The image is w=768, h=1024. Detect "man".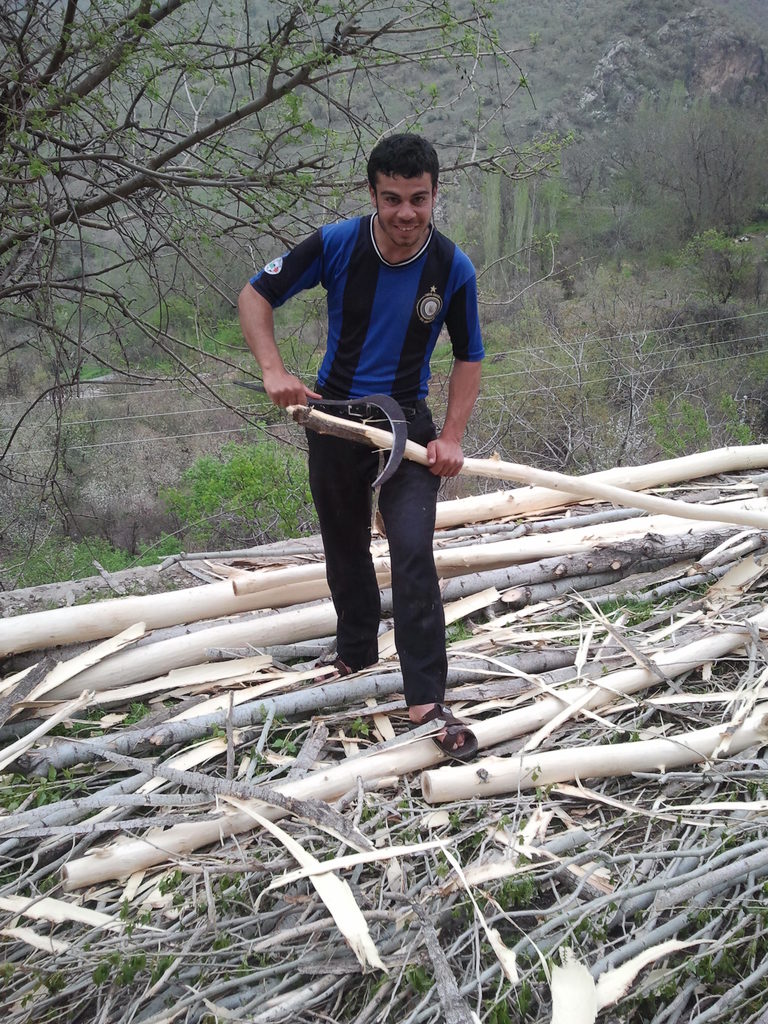
Detection: [left=250, top=157, right=496, bottom=682].
